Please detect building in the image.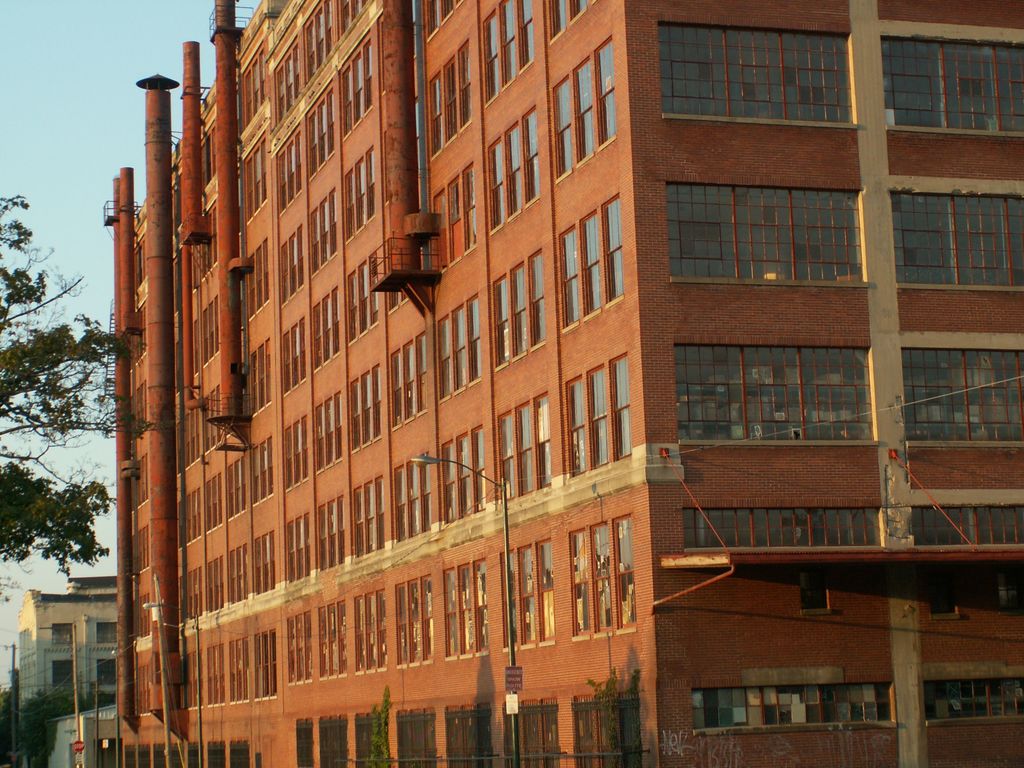
region(110, 0, 1023, 767).
